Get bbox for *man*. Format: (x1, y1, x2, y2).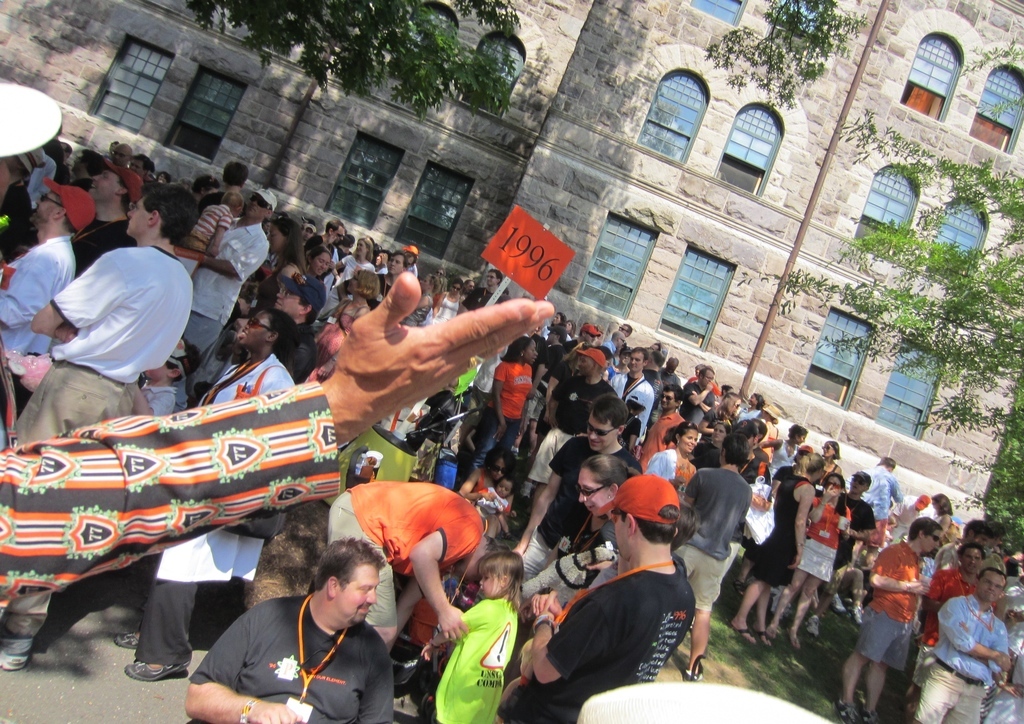
(940, 520, 987, 568).
